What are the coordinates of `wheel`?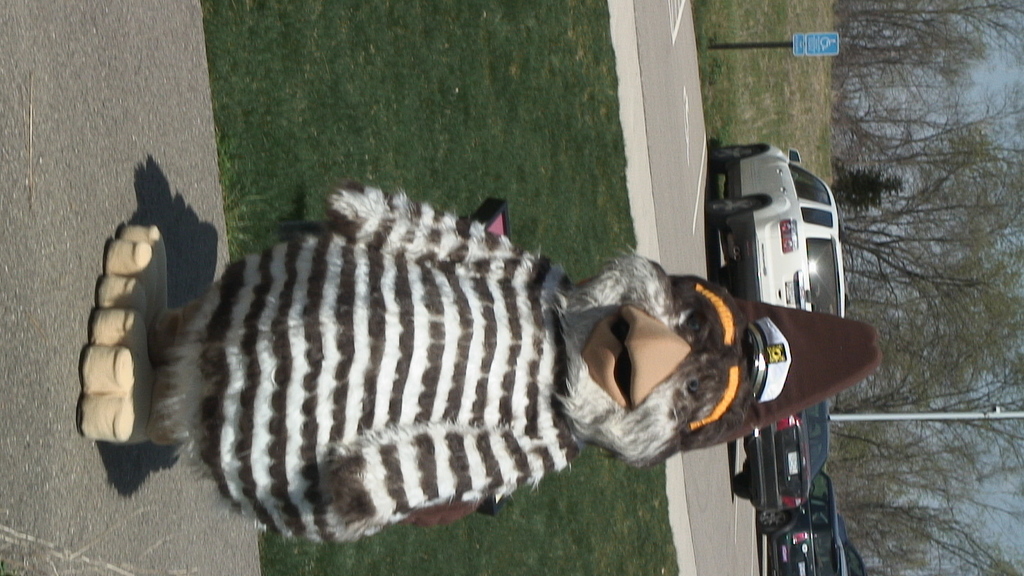
detection(706, 196, 763, 220).
